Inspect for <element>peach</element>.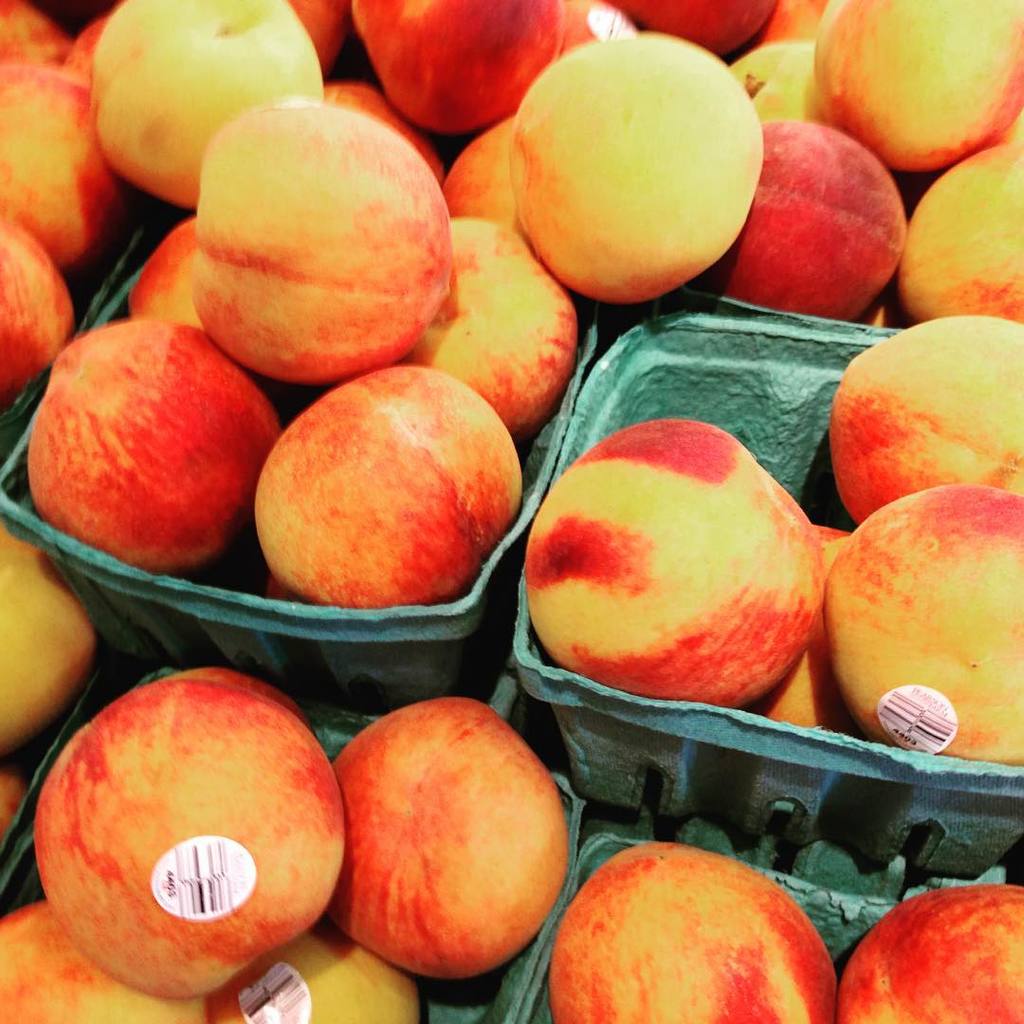
Inspection: bbox=[25, 666, 345, 1003].
